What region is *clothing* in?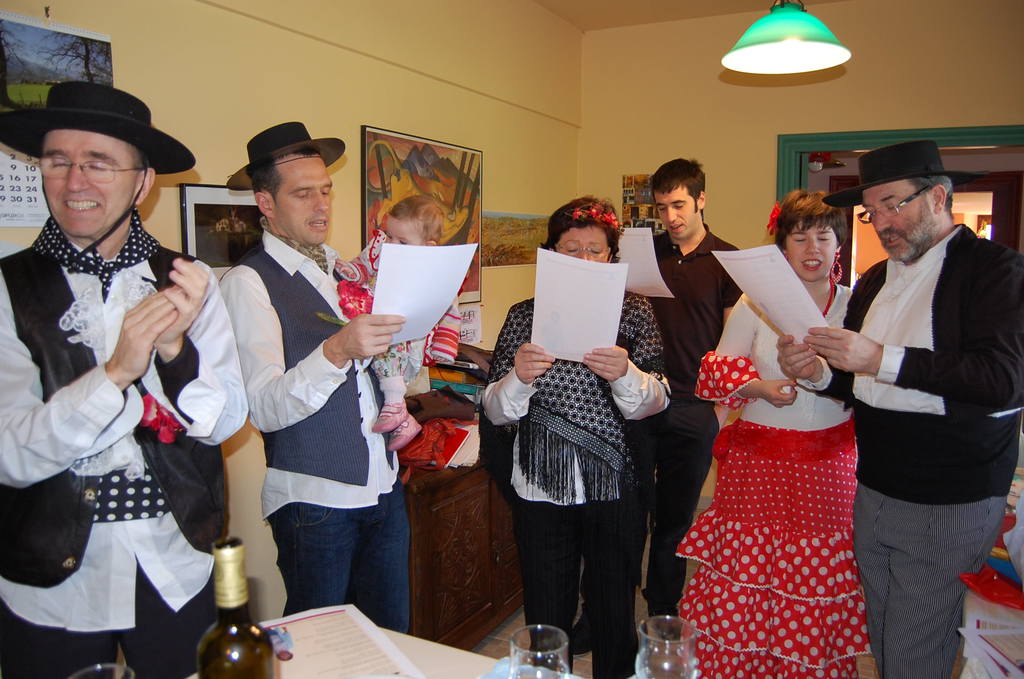
crop(574, 219, 748, 616).
